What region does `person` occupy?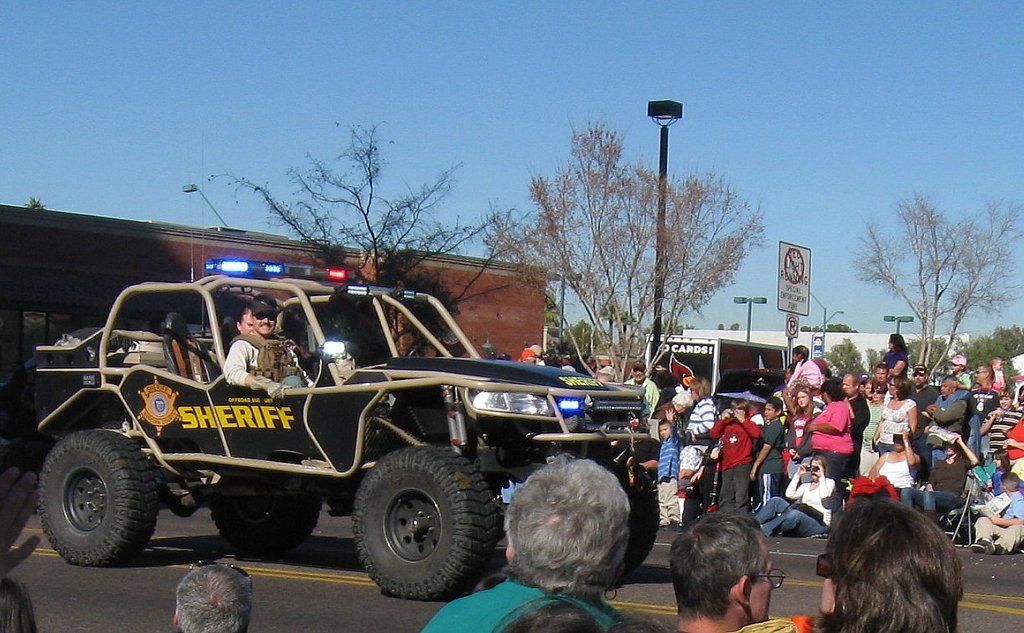
666/508/770/632.
